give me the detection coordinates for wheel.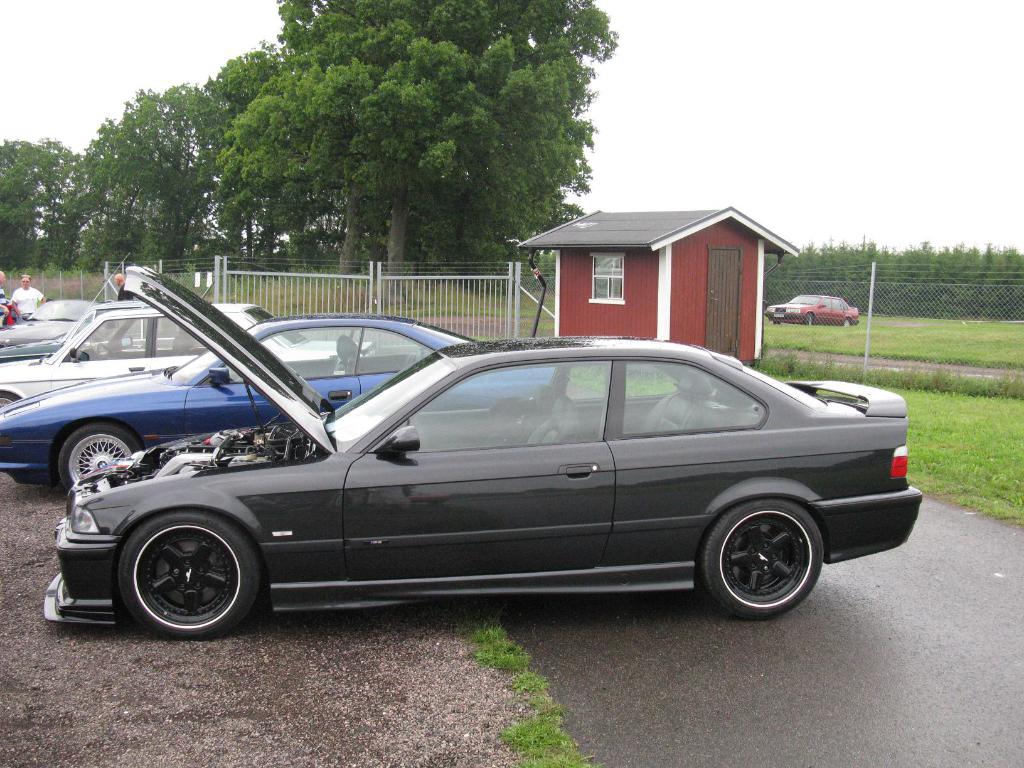
(698,504,820,614).
